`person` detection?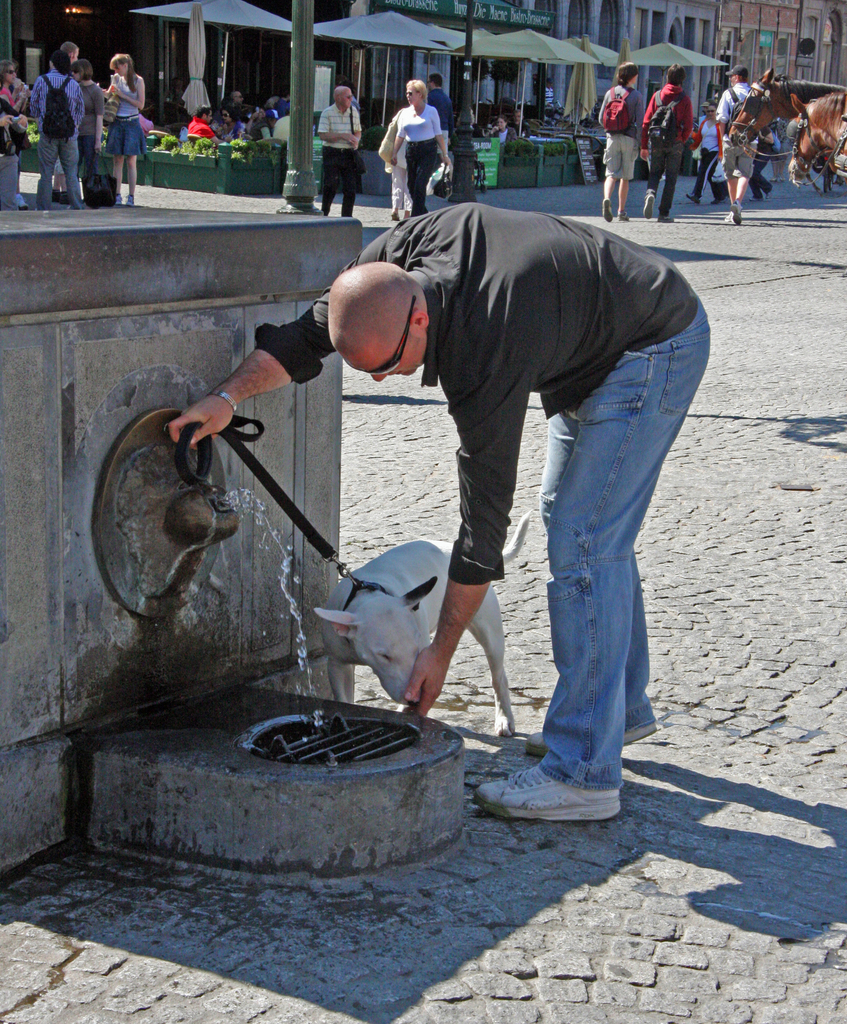
489 116 514 142
